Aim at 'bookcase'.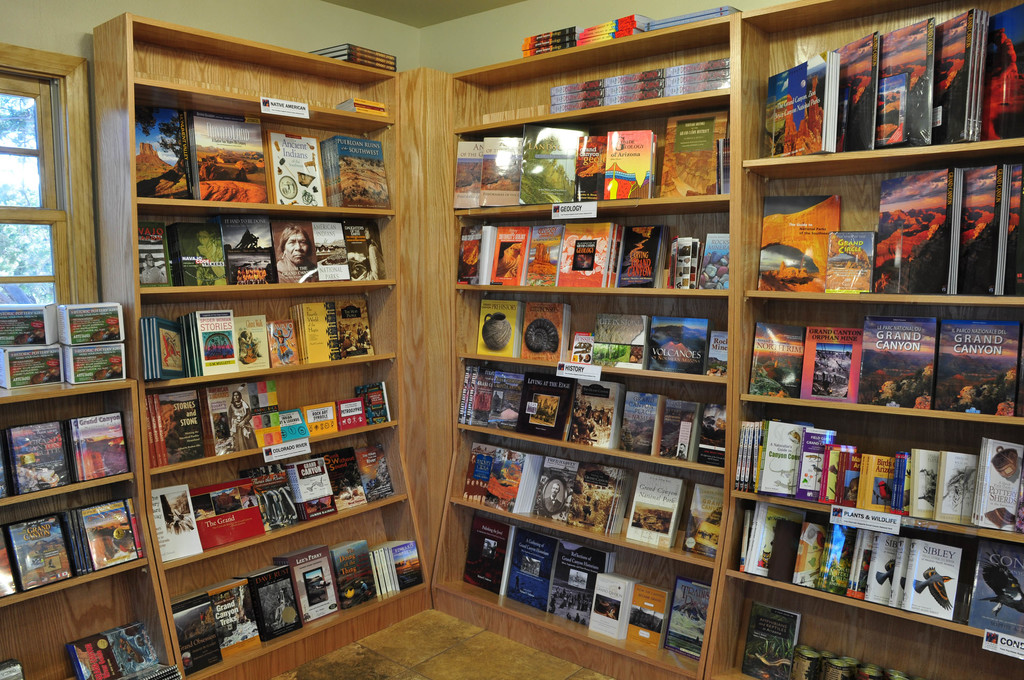
Aimed at region(0, 26, 1023, 656).
